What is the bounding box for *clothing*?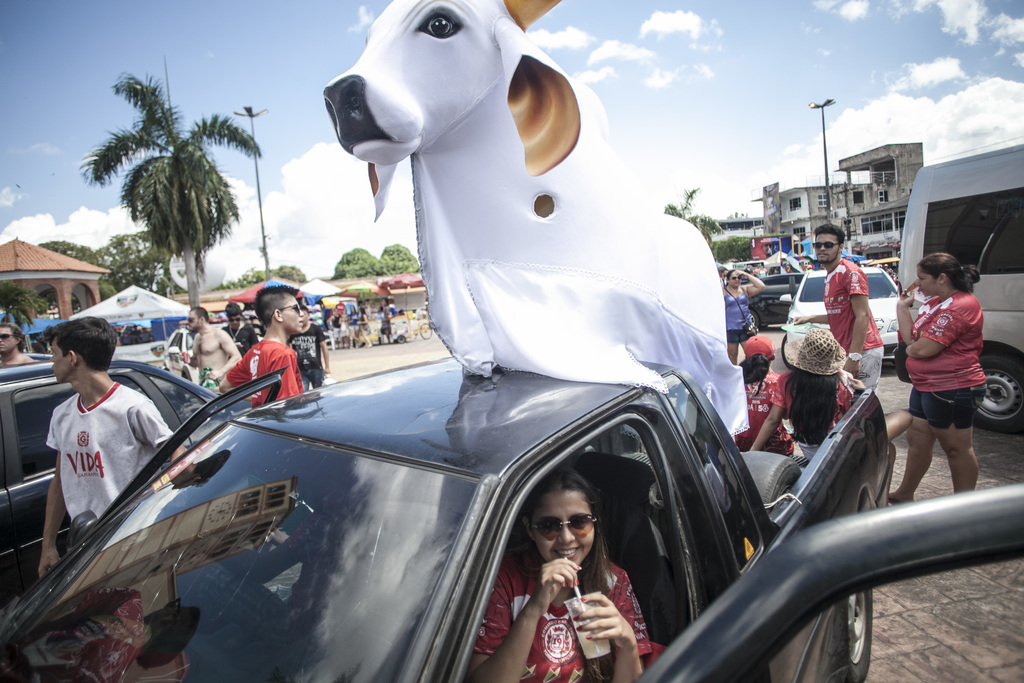
<box>767,368,864,465</box>.
